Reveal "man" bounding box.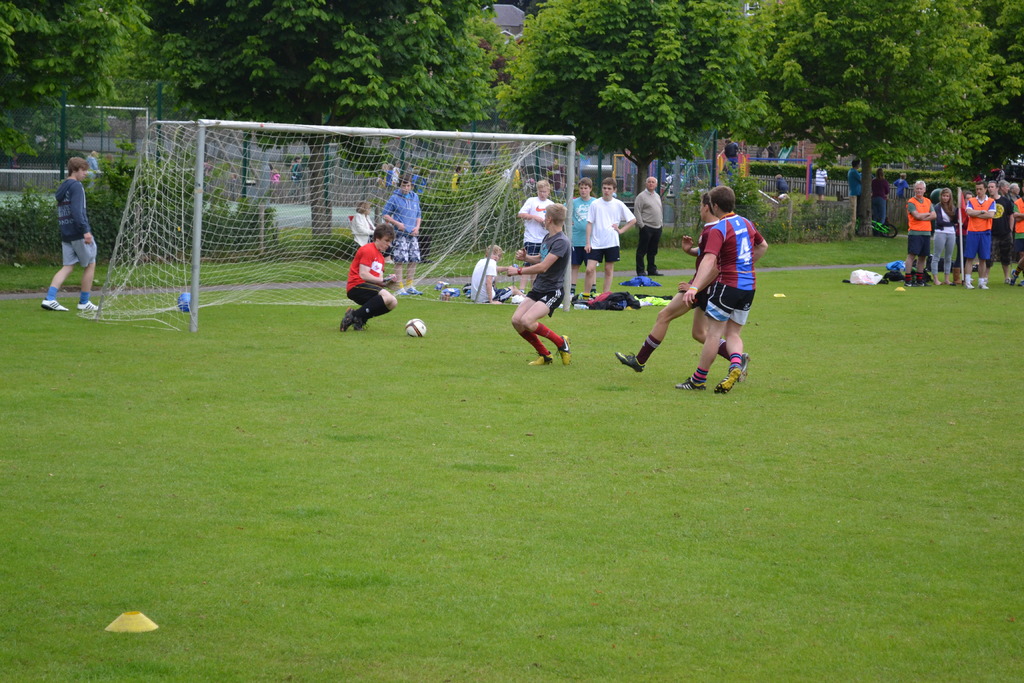
Revealed: (845, 158, 862, 199).
